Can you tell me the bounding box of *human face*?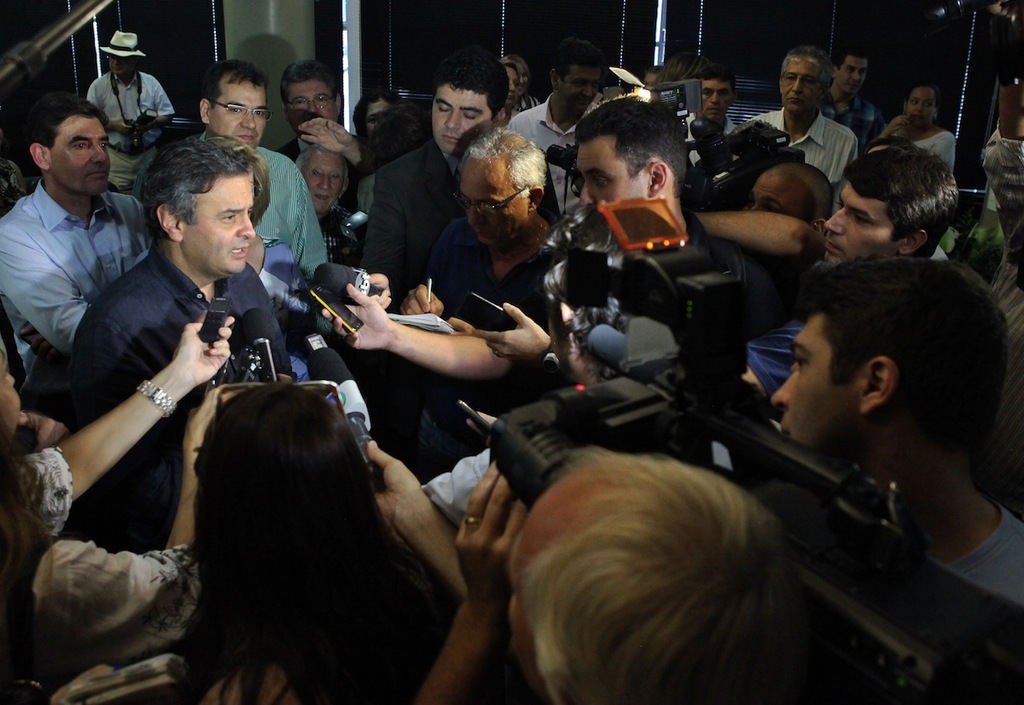
left=782, top=55, right=823, bottom=113.
